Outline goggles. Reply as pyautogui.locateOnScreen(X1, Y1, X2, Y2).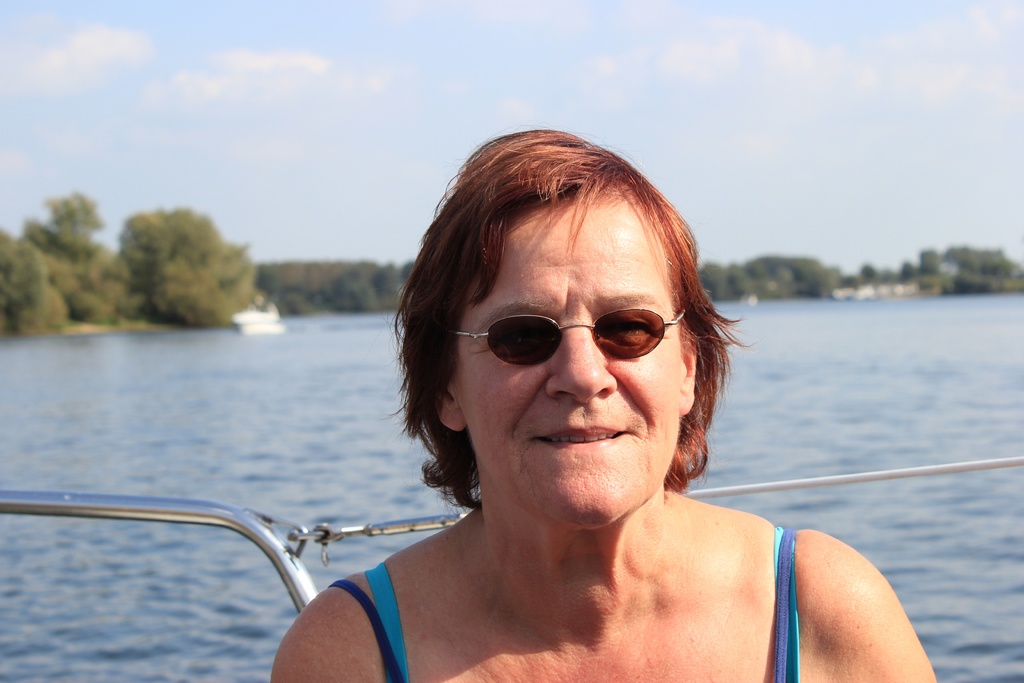
pyautogui.locateOnScreen(454, 309, 687, 366).
